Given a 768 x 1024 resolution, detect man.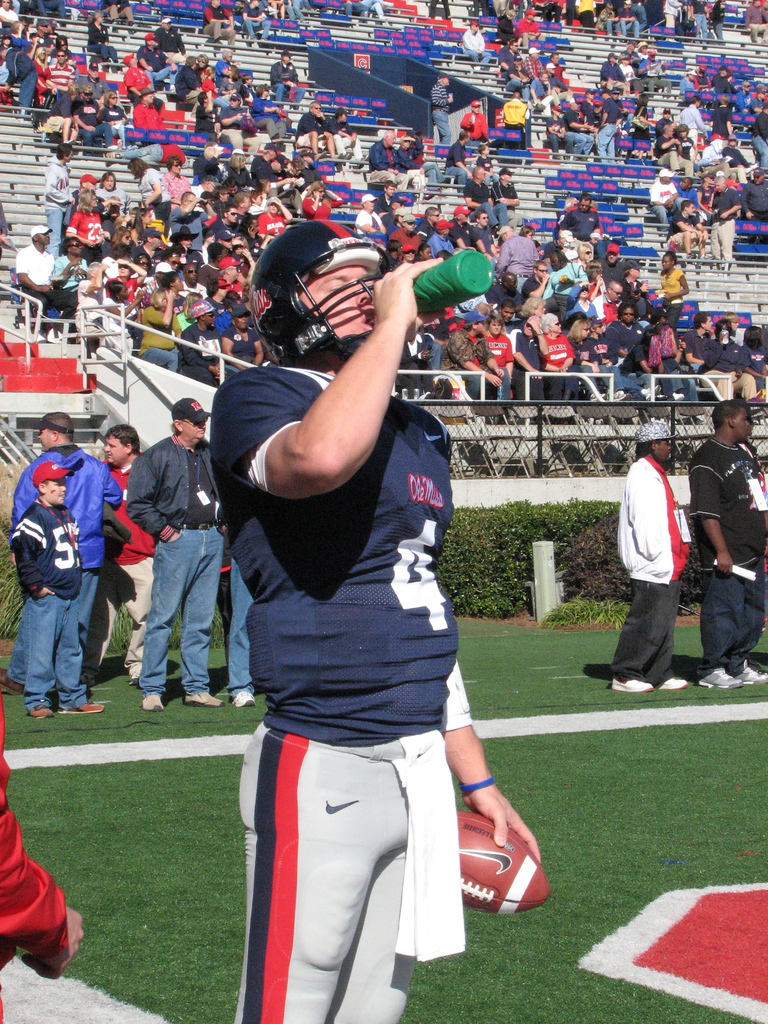
box=[495, 40, 524, 77].
